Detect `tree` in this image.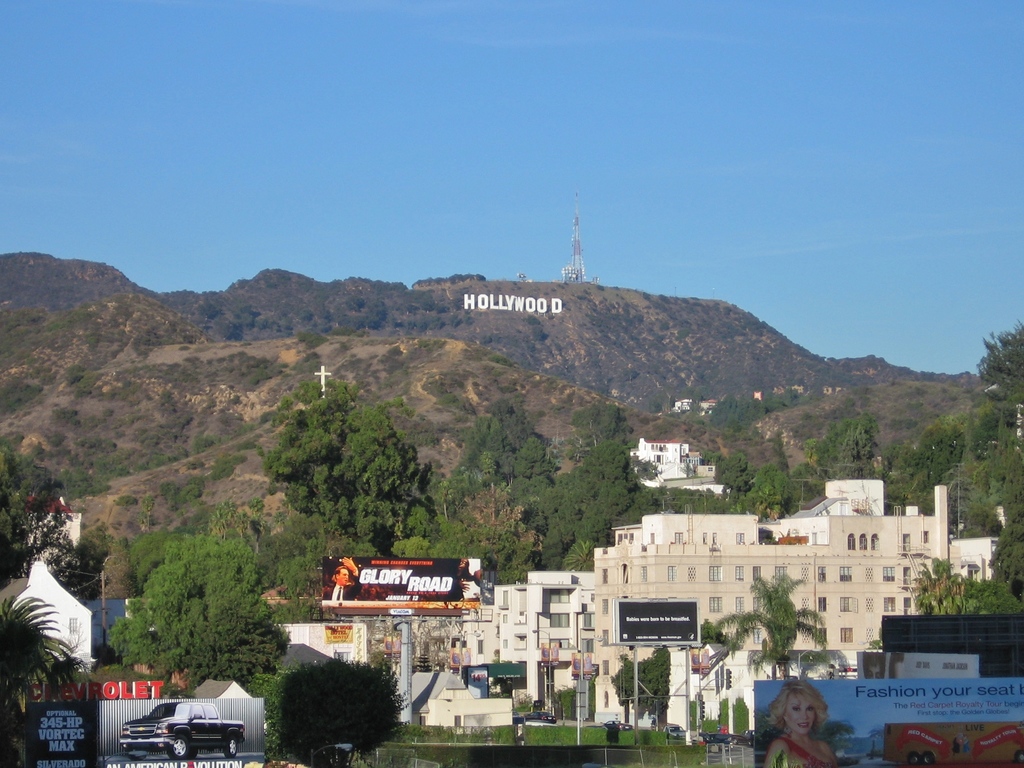
Detection: bbox=(273, 659, 413, 767).
